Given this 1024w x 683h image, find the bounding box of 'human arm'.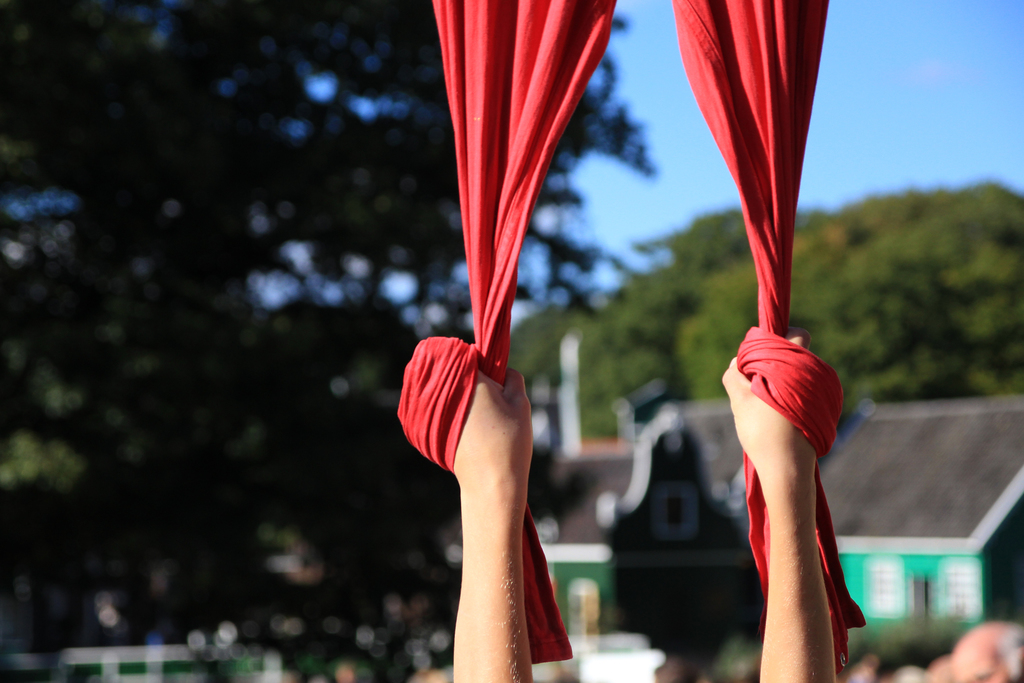
x1=452 y1=365 x2=532 y2=682.
